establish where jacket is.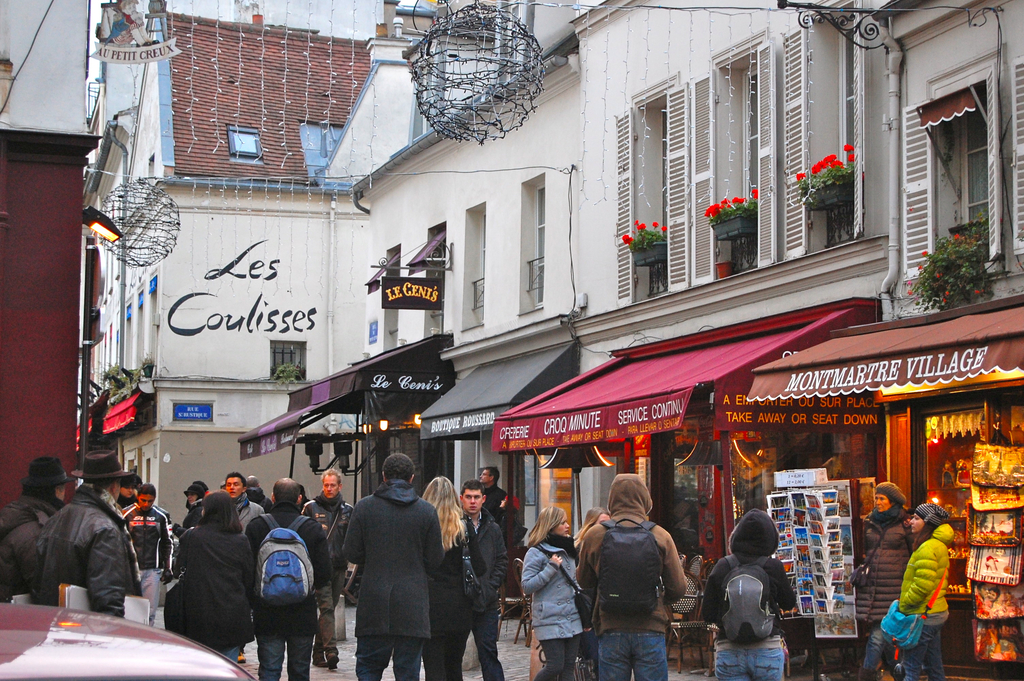
Established at bbox(692, 504, 800, 639).
